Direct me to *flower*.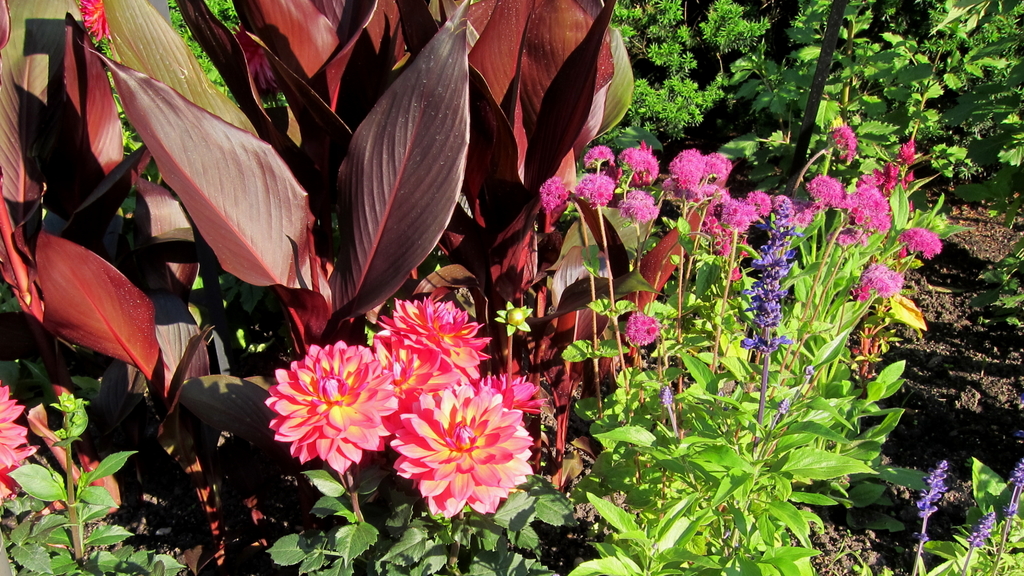
Direction: [x1=615, y1=146, x2=664, y2=182].
